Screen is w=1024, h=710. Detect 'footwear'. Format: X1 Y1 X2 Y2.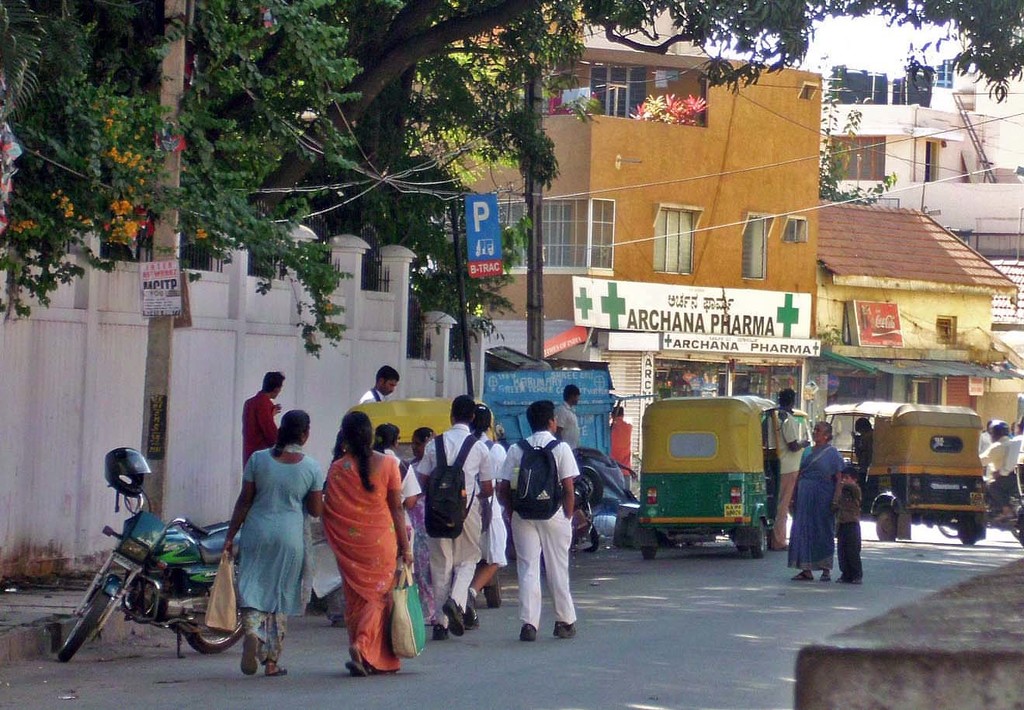
467 591 478 626.
